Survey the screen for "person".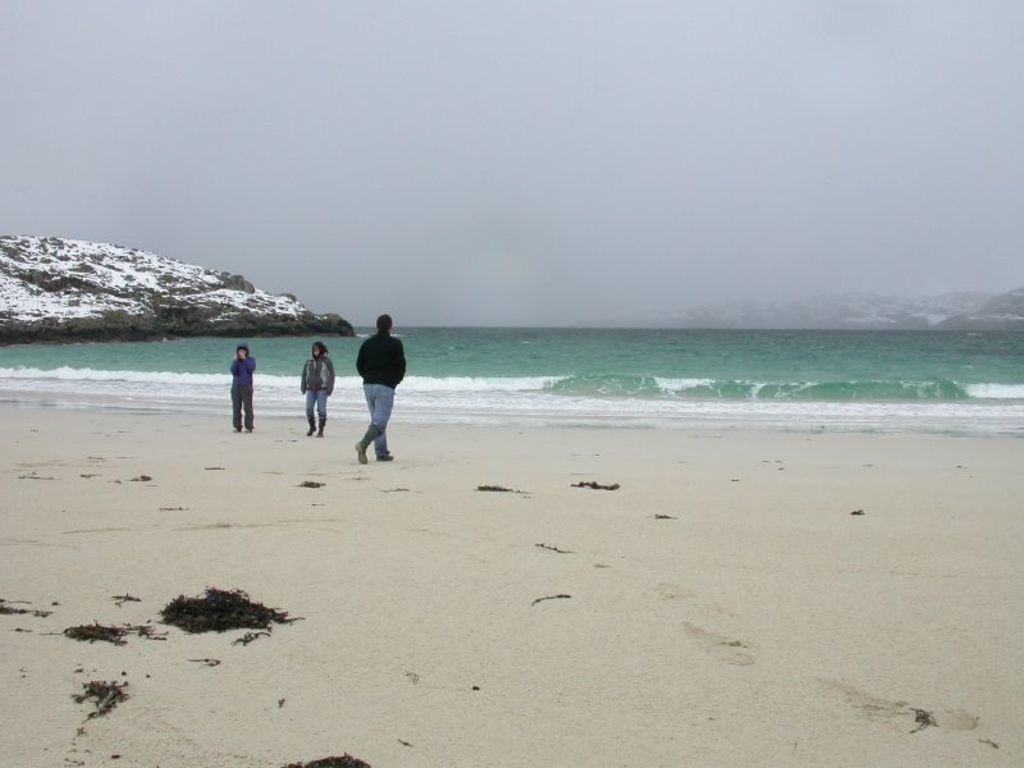
Survey found: region(301, 342, 334, 435).
